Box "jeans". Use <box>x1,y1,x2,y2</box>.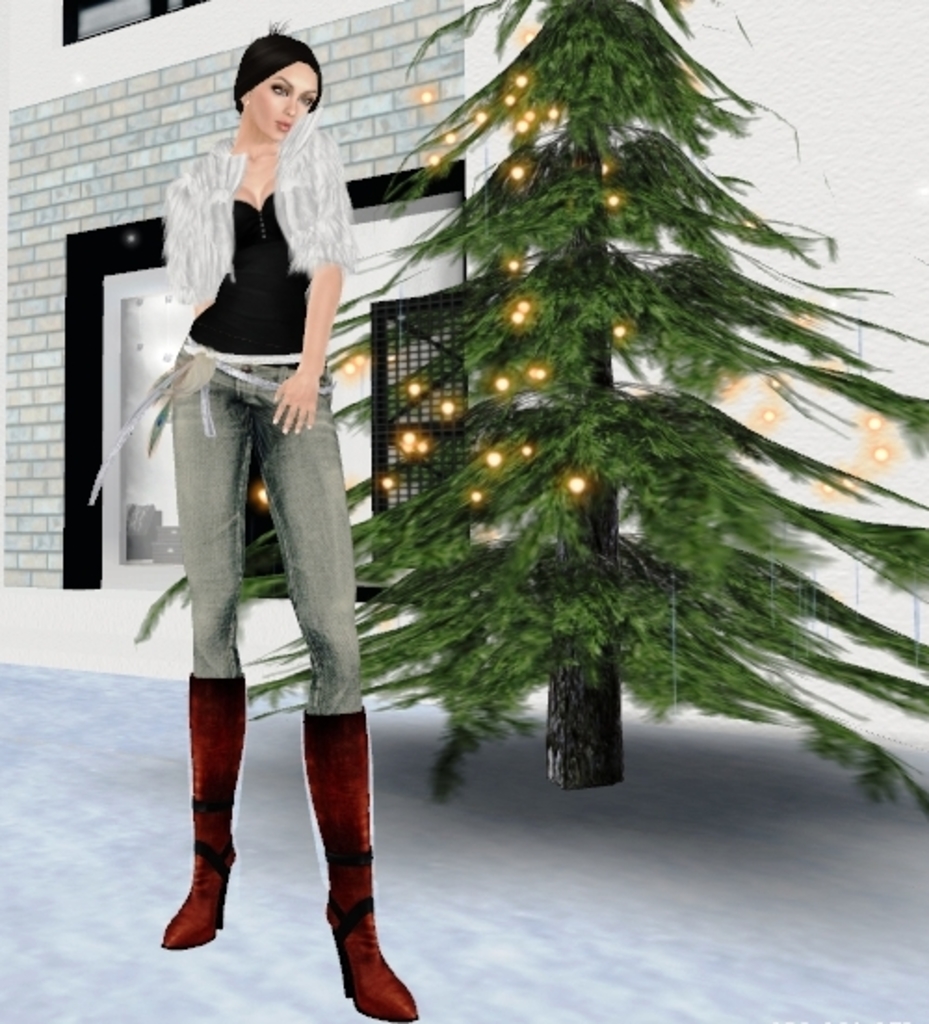
<box>150,388,390,883</box>.
